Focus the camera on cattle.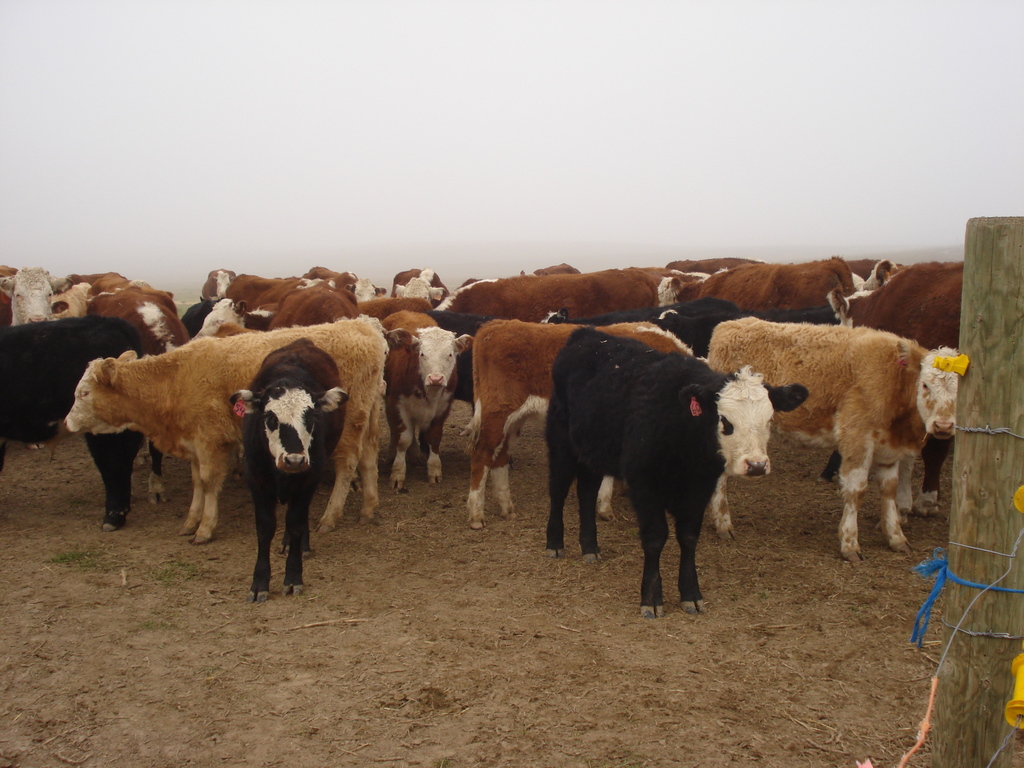
Focus region: 393 268 450 308.
